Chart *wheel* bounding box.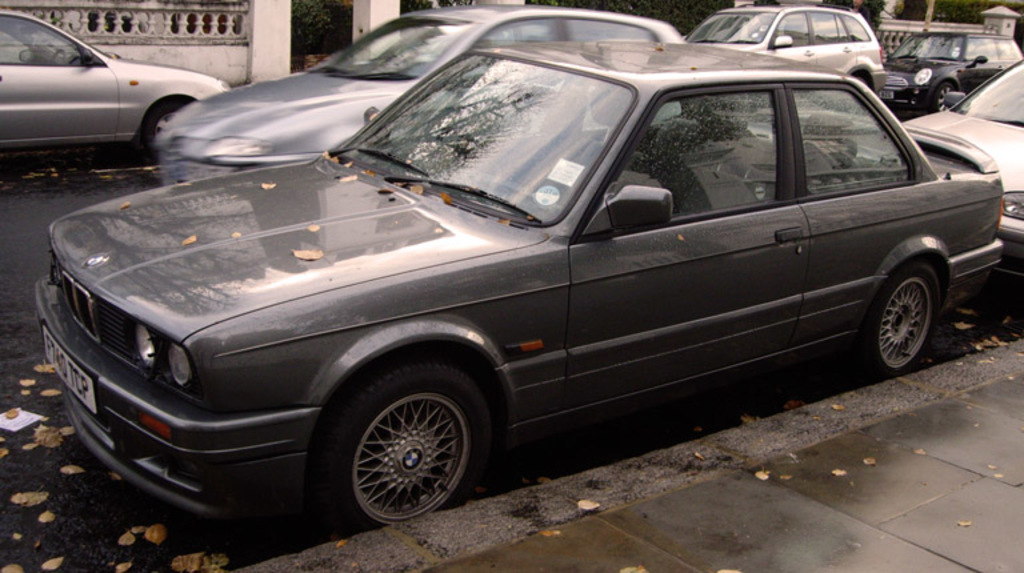
Charted: box(139, 96, 191, 160).
